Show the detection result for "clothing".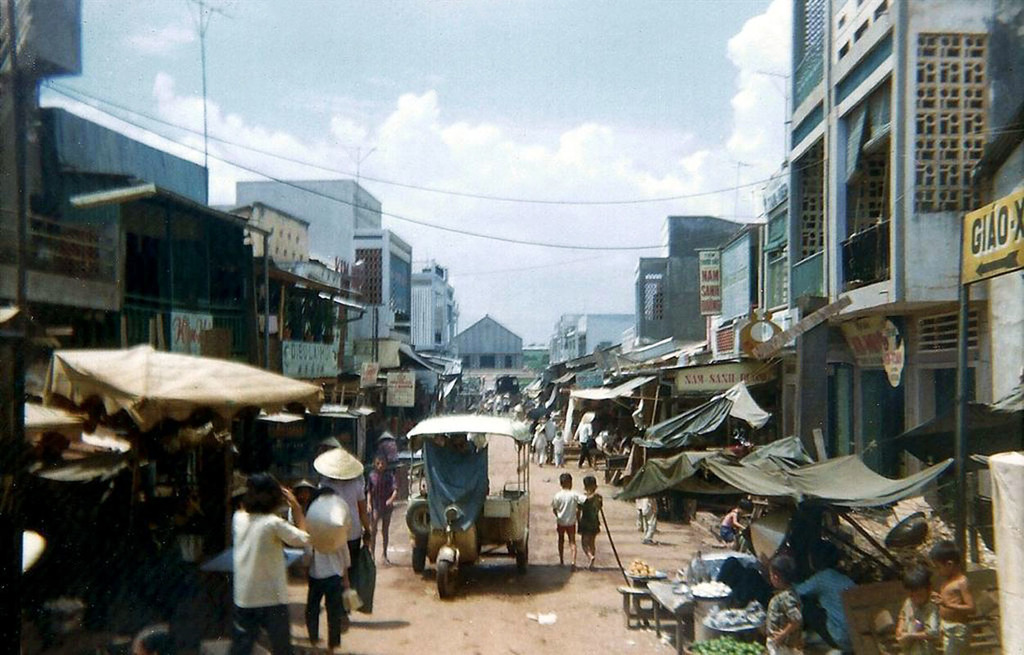
crop(720, 522, 733, 542).
